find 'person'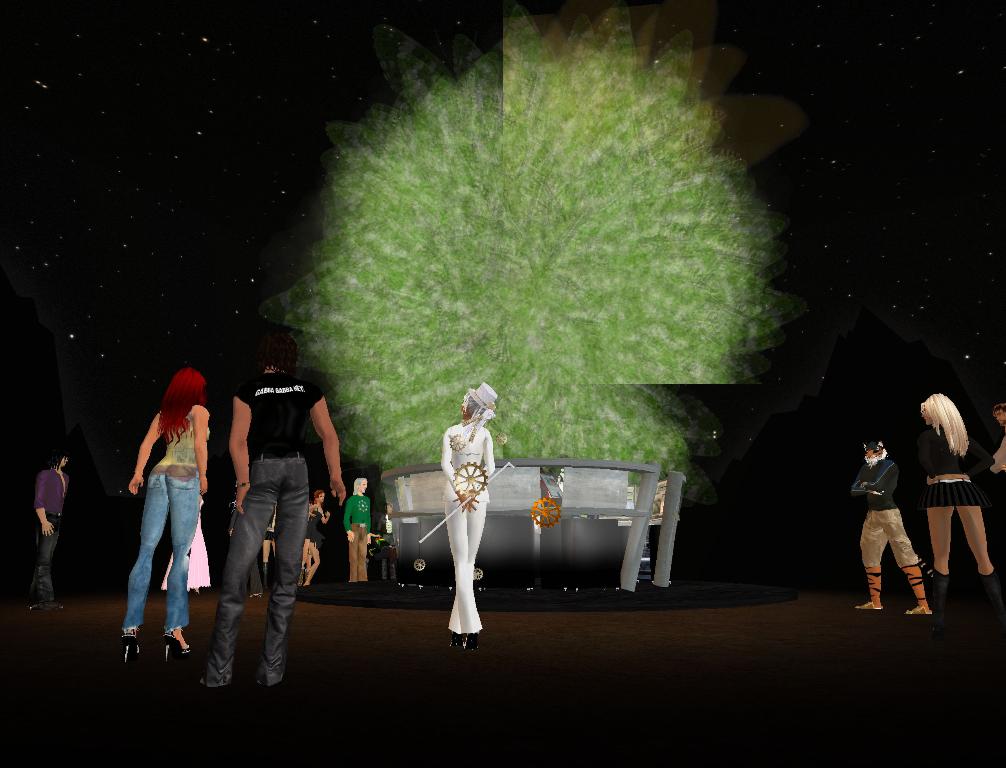
l=26, t=448, r=72, b=610
